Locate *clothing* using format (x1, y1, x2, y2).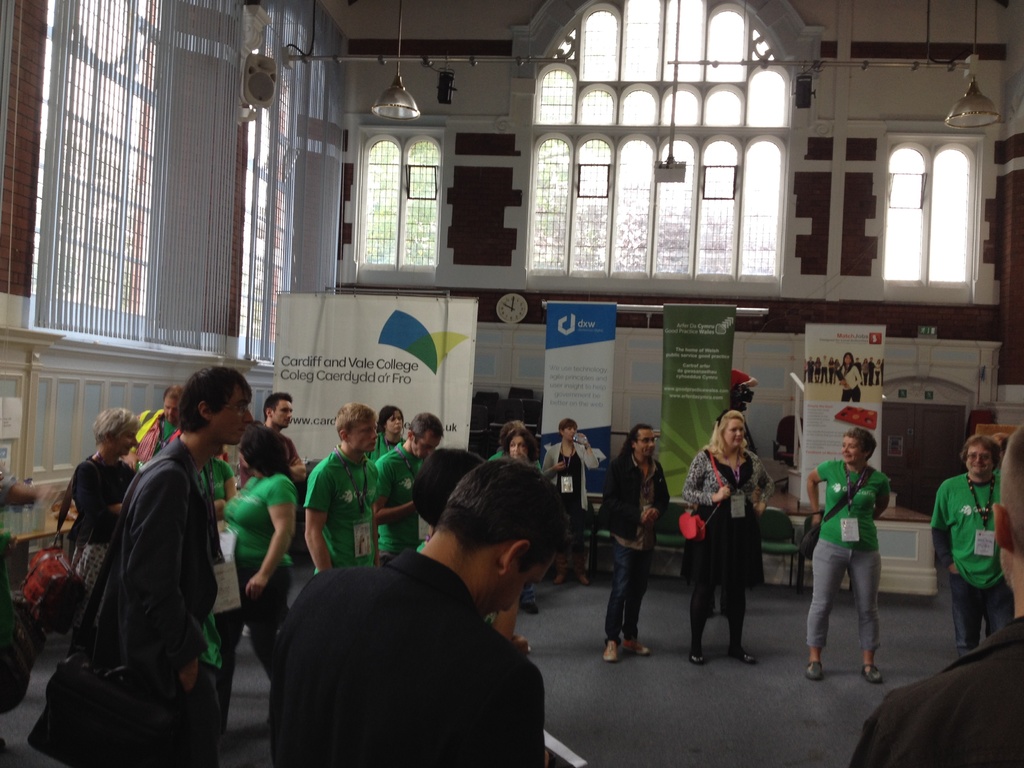
(60, 454, 123, 623).
